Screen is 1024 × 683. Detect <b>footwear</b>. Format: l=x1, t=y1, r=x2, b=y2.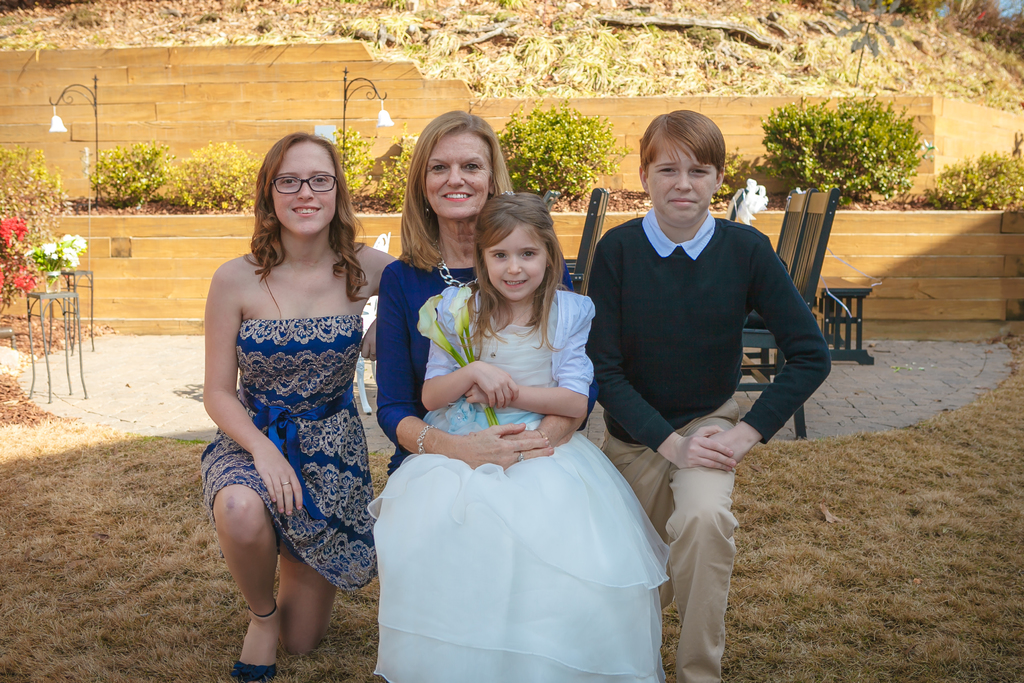
l=234, t=659, r=279, b=682.
